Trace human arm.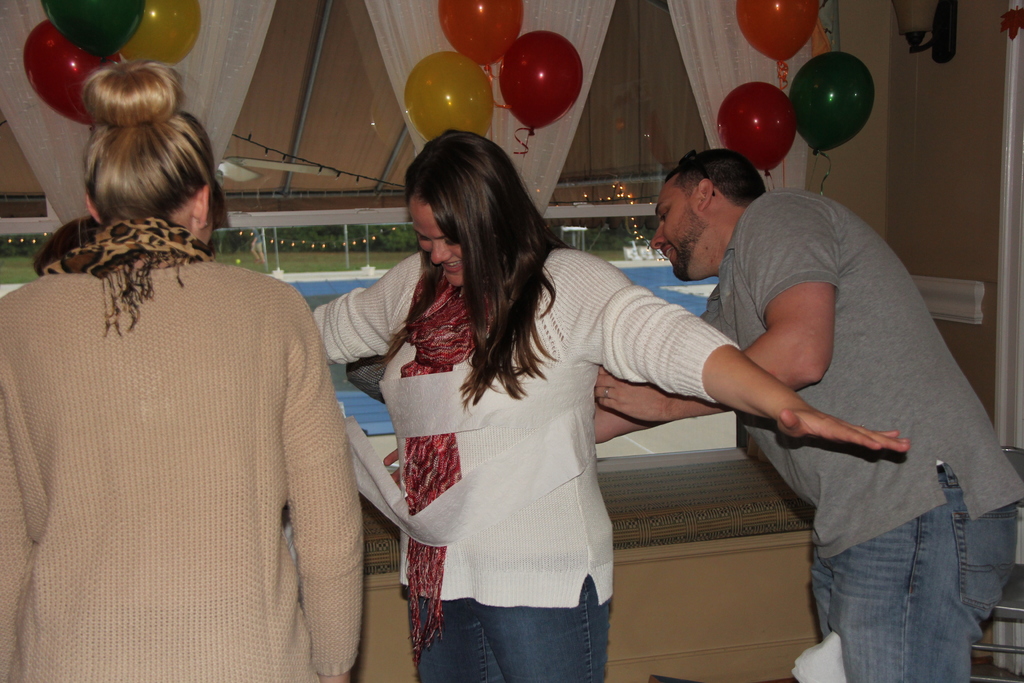
Traced to box=[309, 253, 417, 377].
